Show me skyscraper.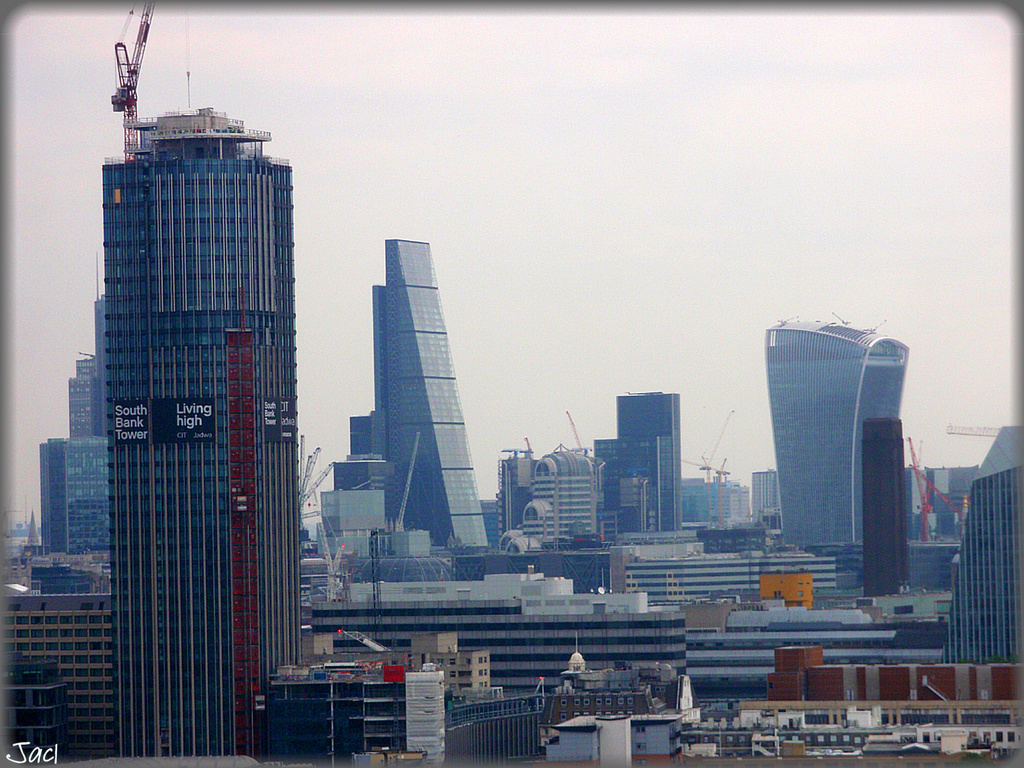
skyscraper is here: [left=335, top=232, right=485, bottom=556].
